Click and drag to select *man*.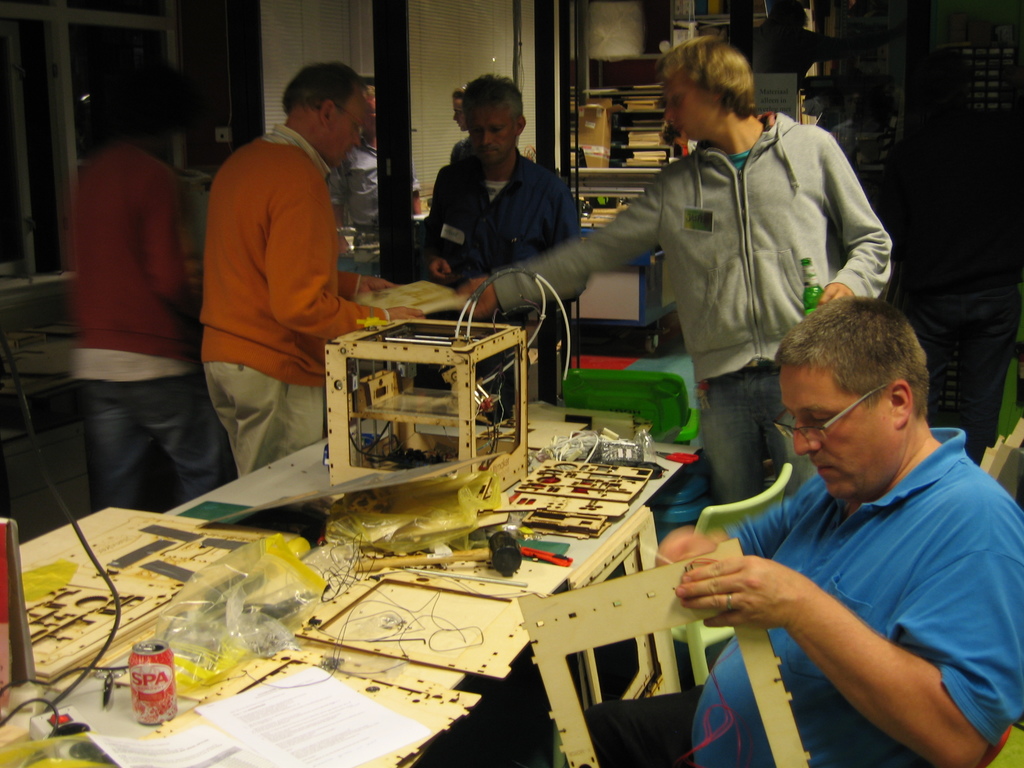
Selection: [x1=323, y1=83, x2=376, y2=230].
